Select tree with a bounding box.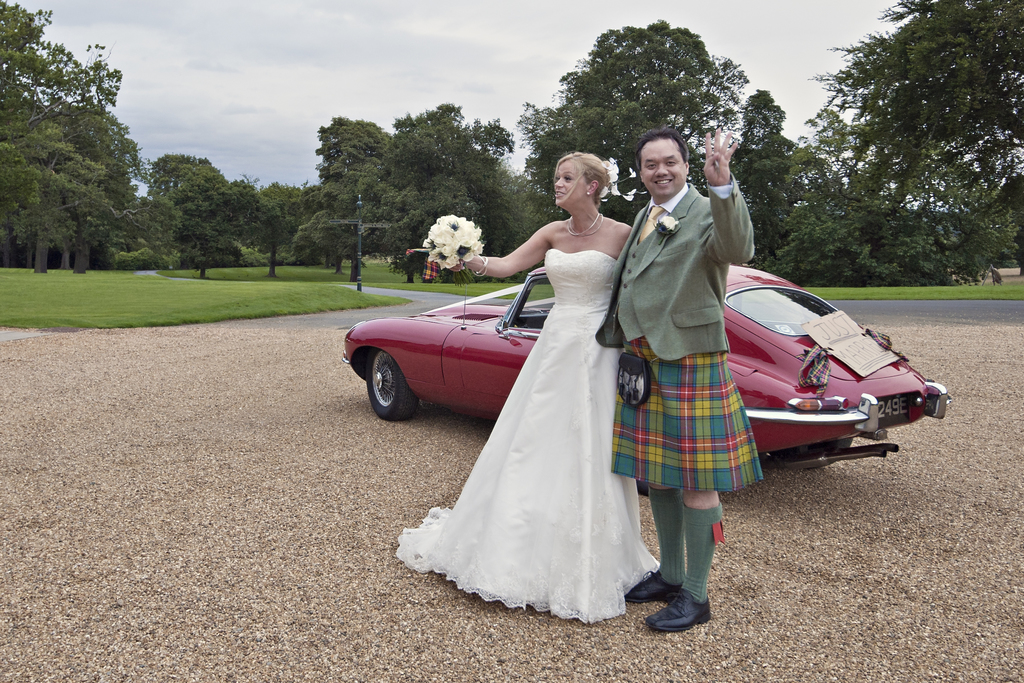
select_region(528, 20, 732, 233).
